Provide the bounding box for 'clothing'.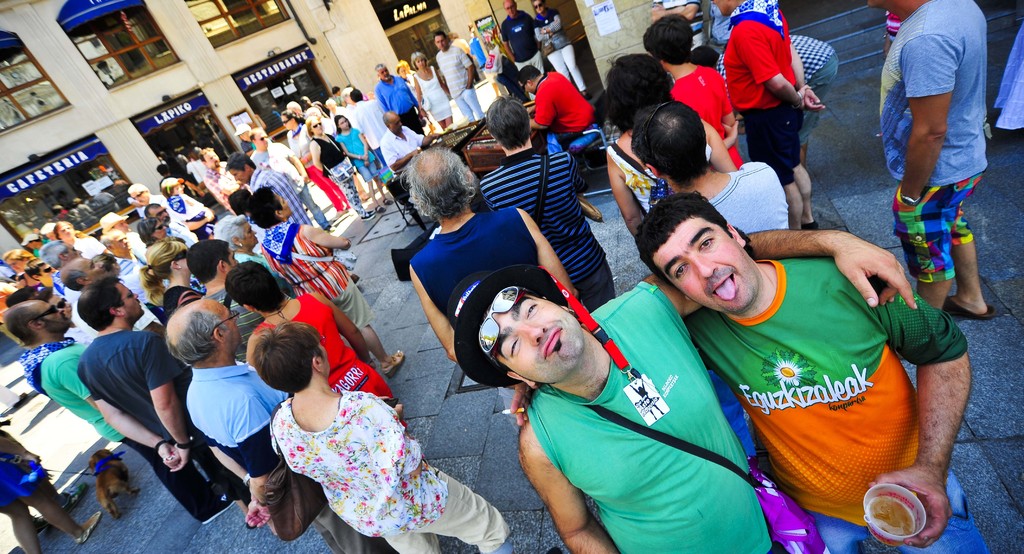
<bbox>482, 154, 589, 306</bbox>.
